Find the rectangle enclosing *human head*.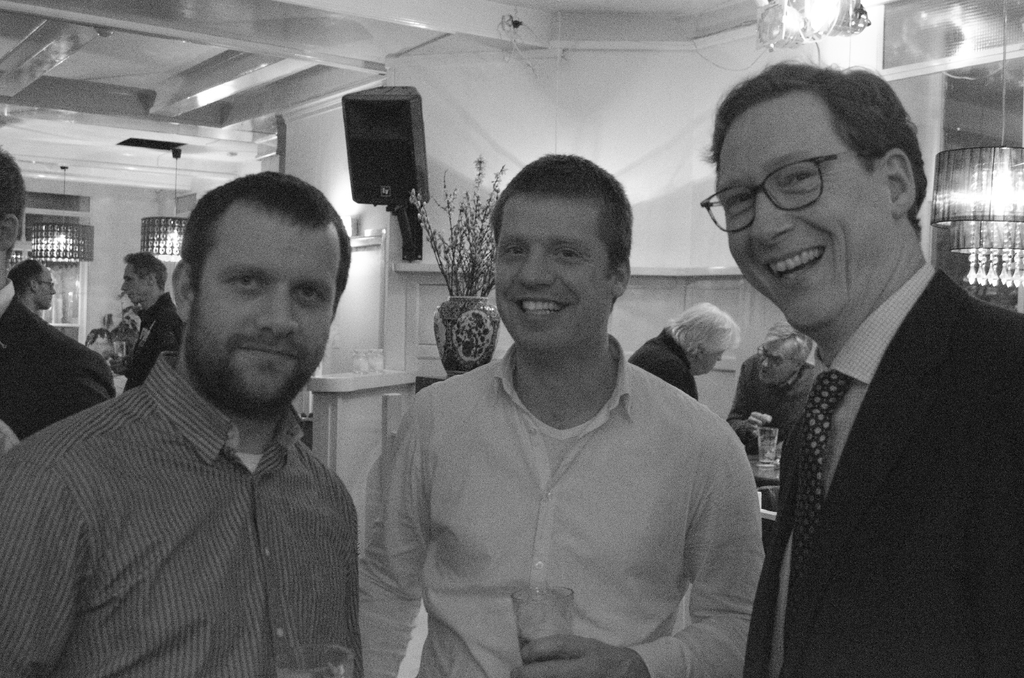
left=755, top=320, right=811, bottom=389.
